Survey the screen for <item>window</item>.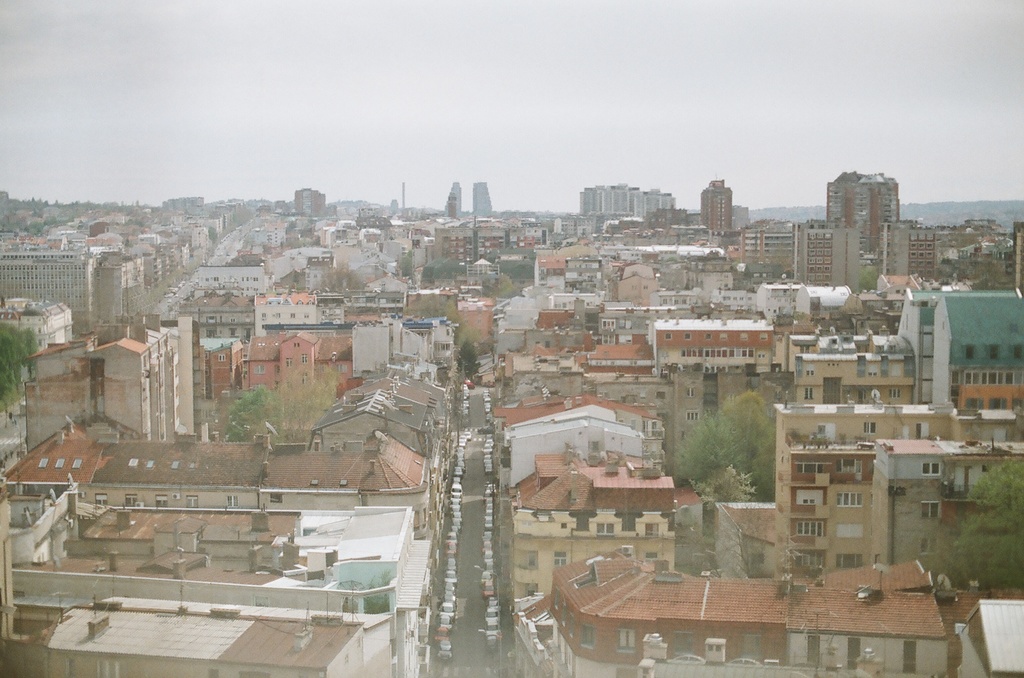
Survey found: bbox=(685, 386, 693, 395).
